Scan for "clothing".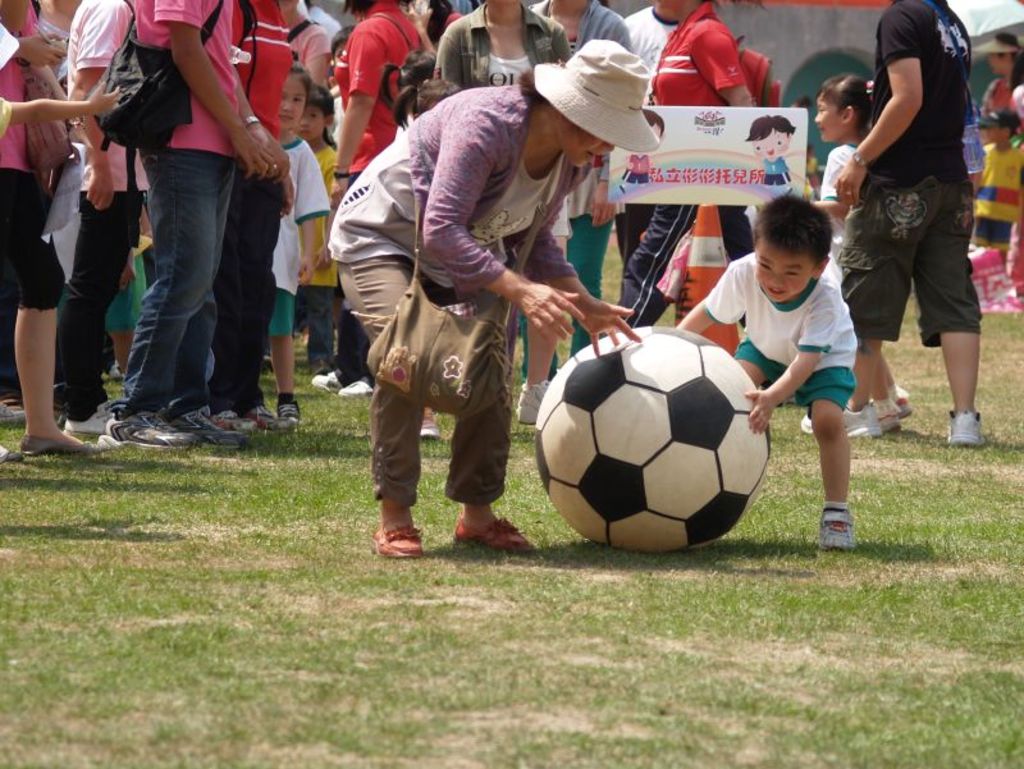
Scan result: 261,132,334,334.
